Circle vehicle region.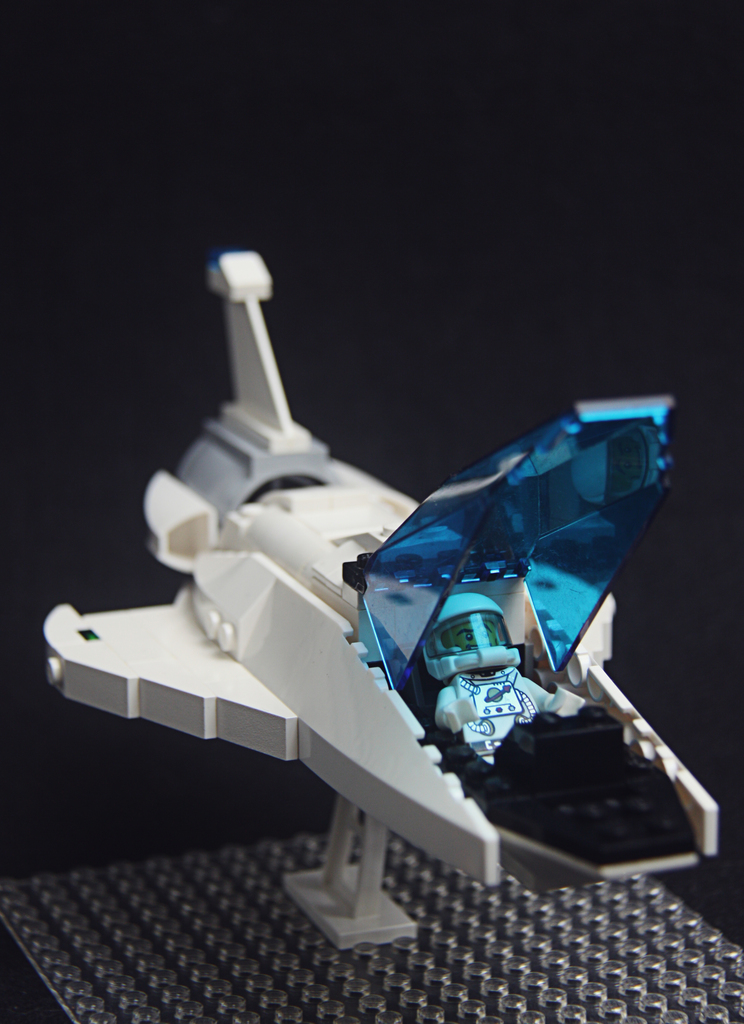
Region: l=33, t=203, r=714, b=988.
